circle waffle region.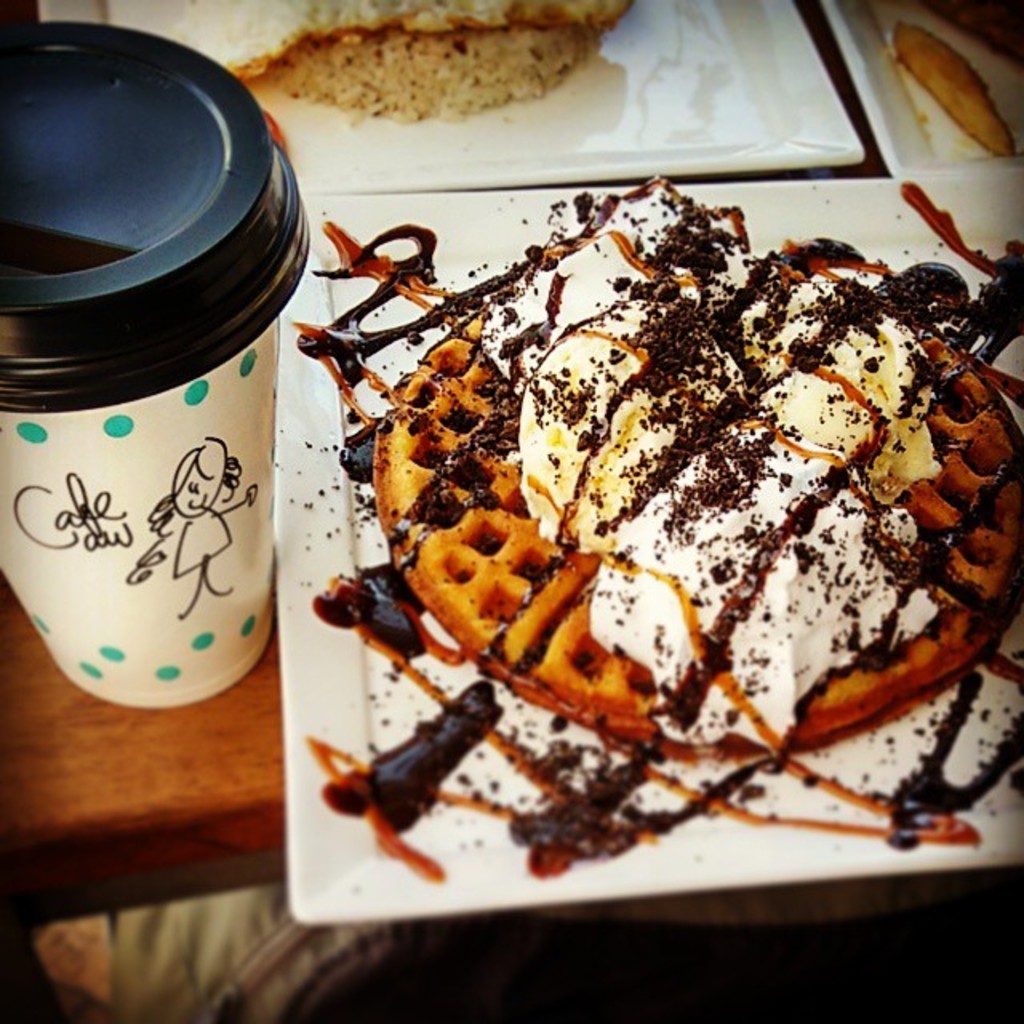
Region: [left=363, top=250, right=1022, bottom=765].
